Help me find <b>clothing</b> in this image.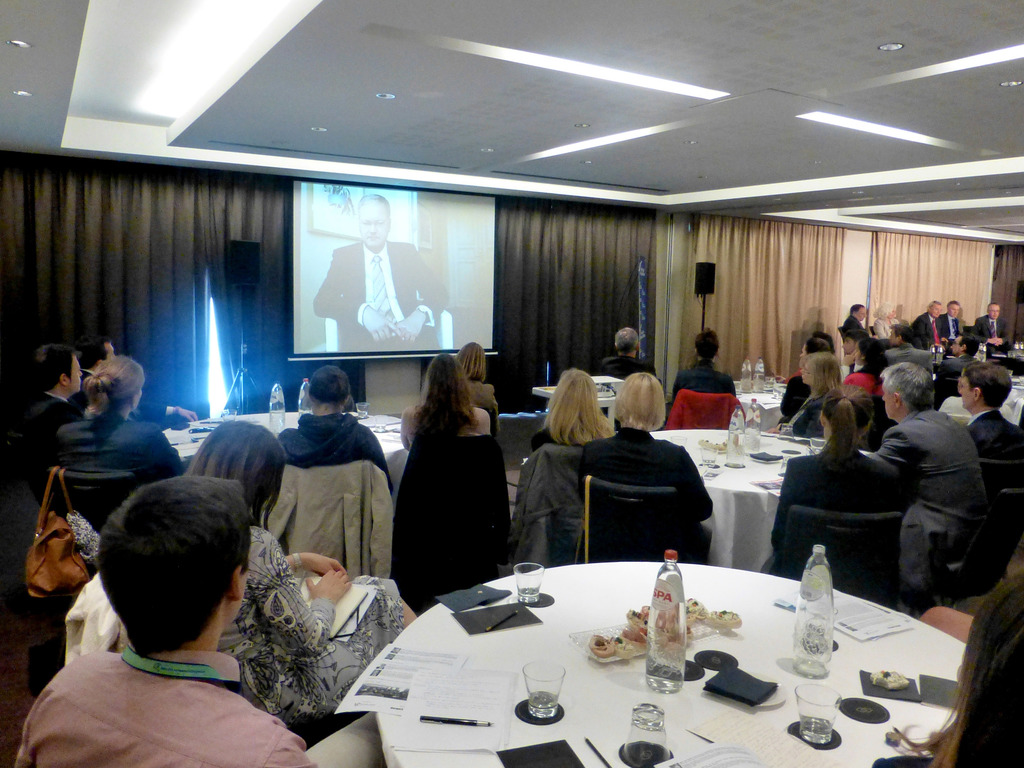
Found it: <region>577, 424, 710, 556</region>.
